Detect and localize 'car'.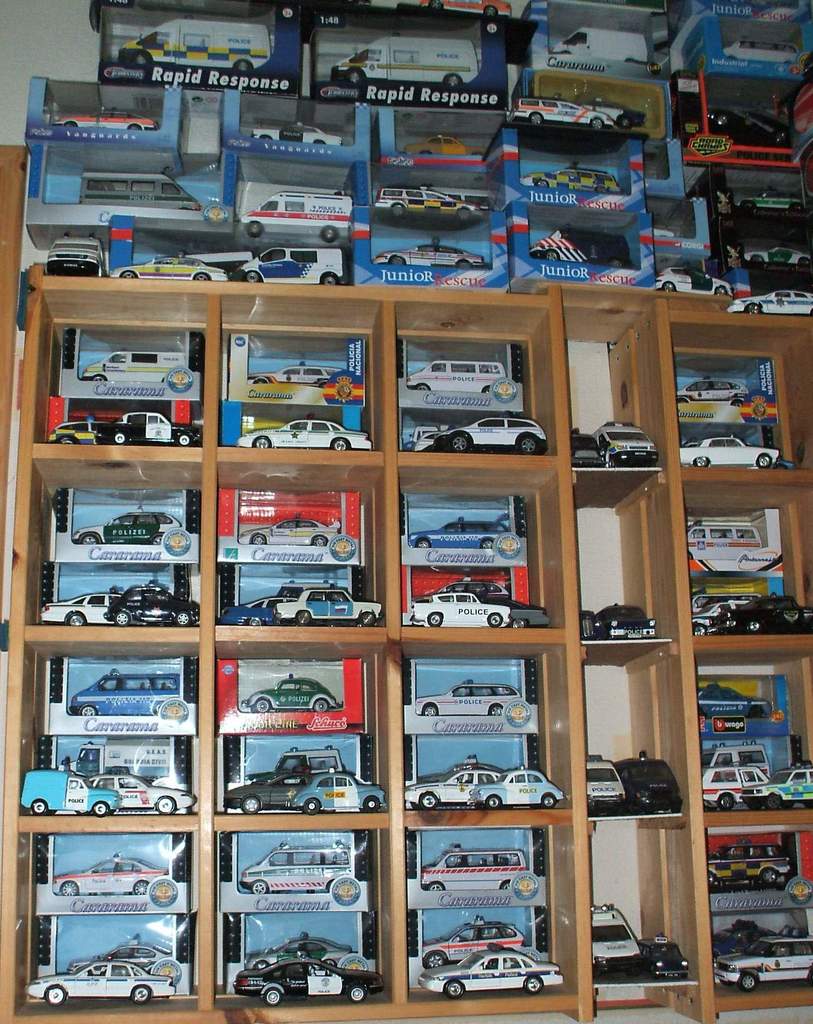
Localized at (left=260, top=369, right=326, bottom=383).
